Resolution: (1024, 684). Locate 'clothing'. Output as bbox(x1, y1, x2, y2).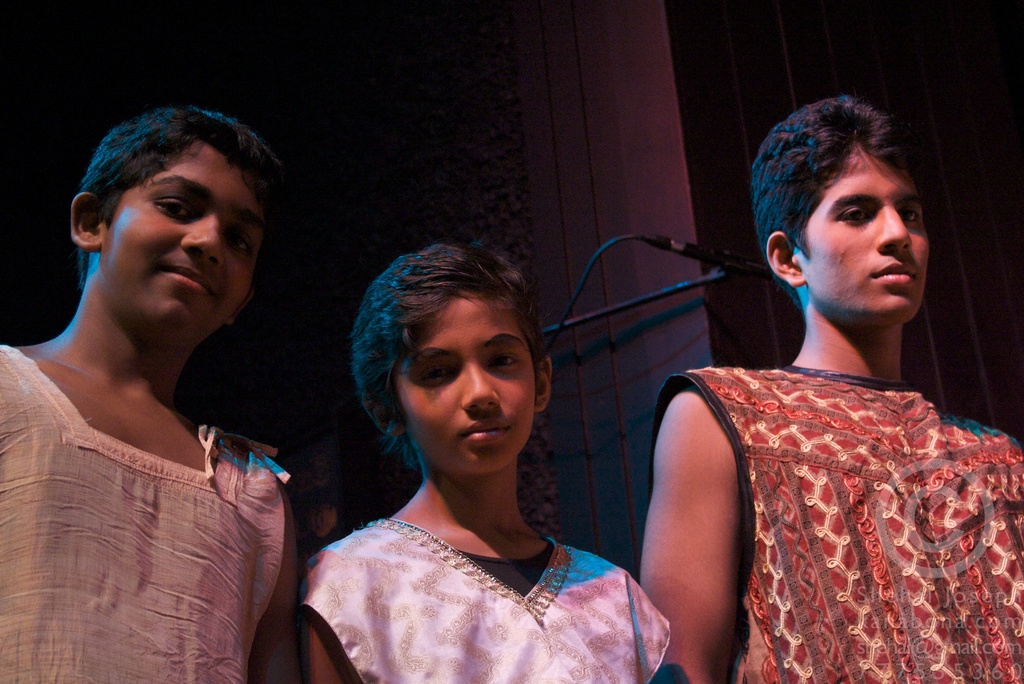
bbox(294, 514, 675, 683).
